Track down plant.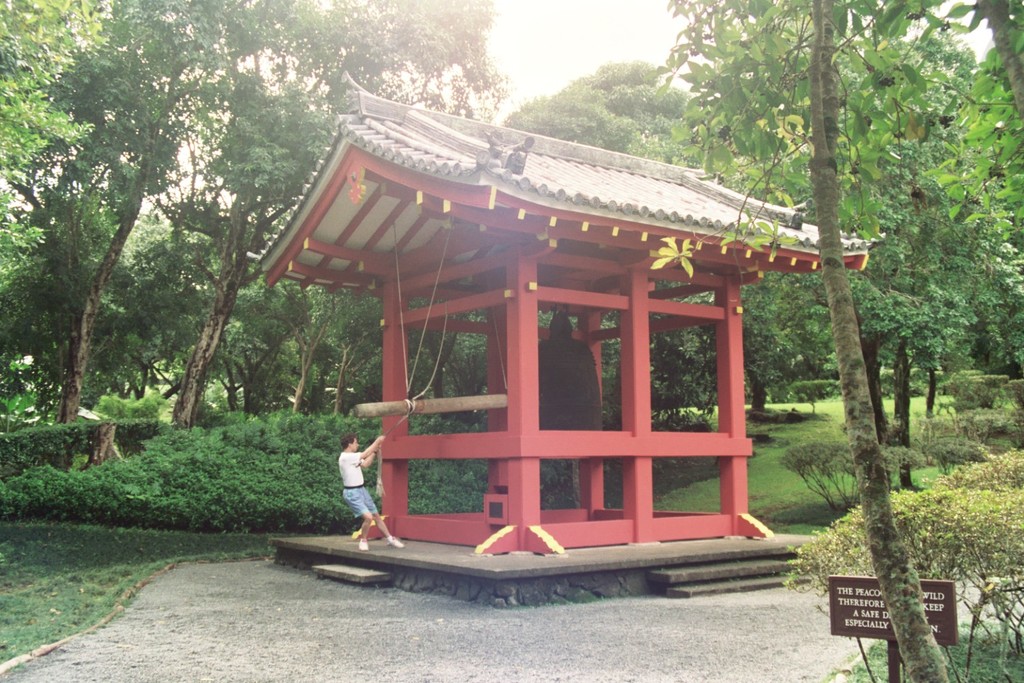
Tracked to rect(900, 453, 1023, 501).
